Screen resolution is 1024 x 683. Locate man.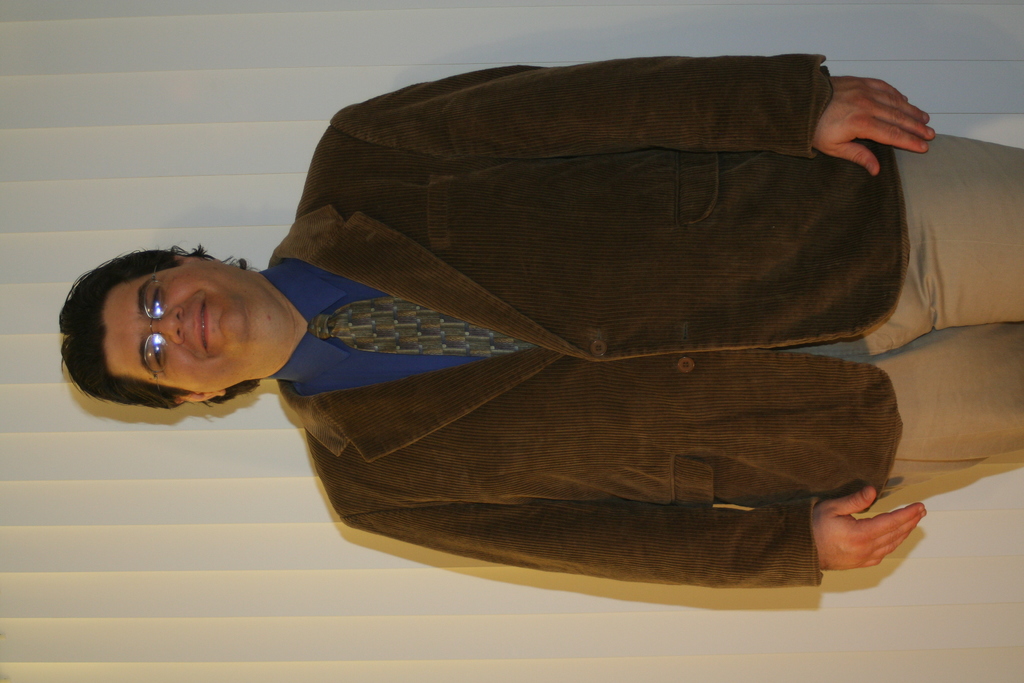
detection(72, 30, 985, 597).
